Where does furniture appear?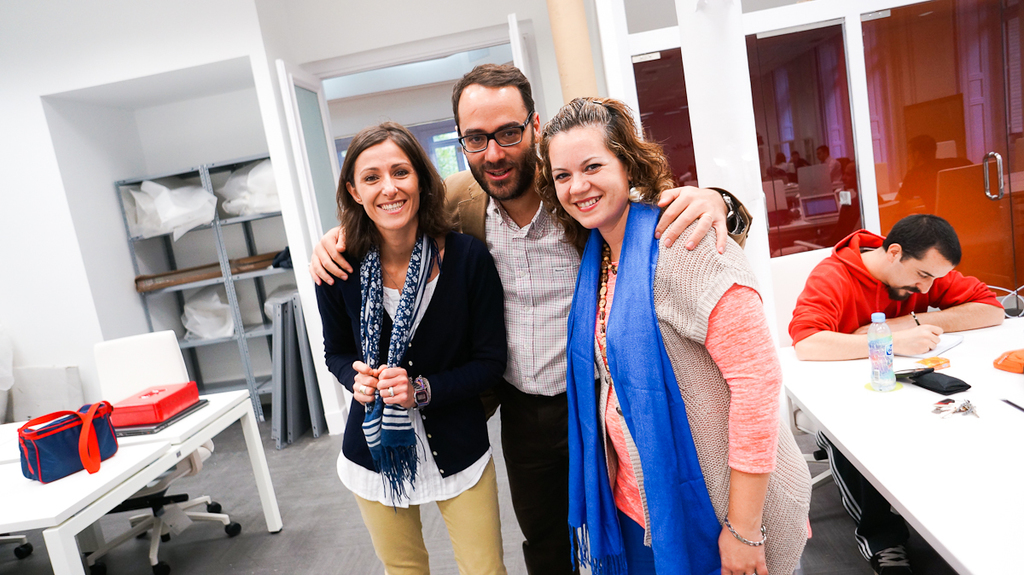
Appears at <region>0, 392, 285, 574</region>.
